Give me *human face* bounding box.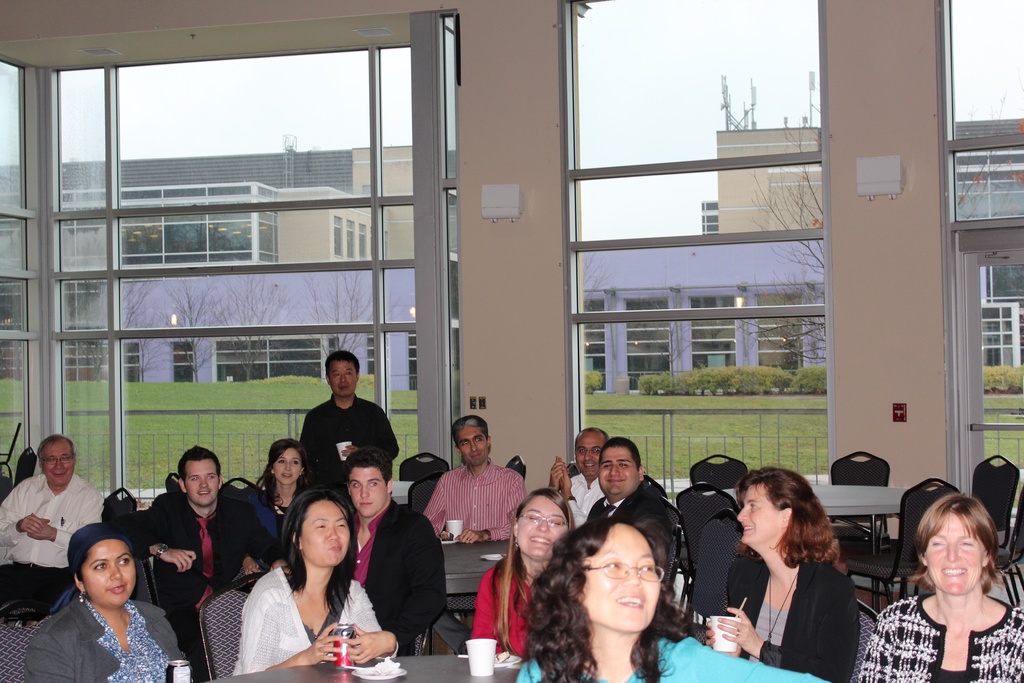
{"x1": 294, "y1": 497, "x2": 353, "y2": 563}.
